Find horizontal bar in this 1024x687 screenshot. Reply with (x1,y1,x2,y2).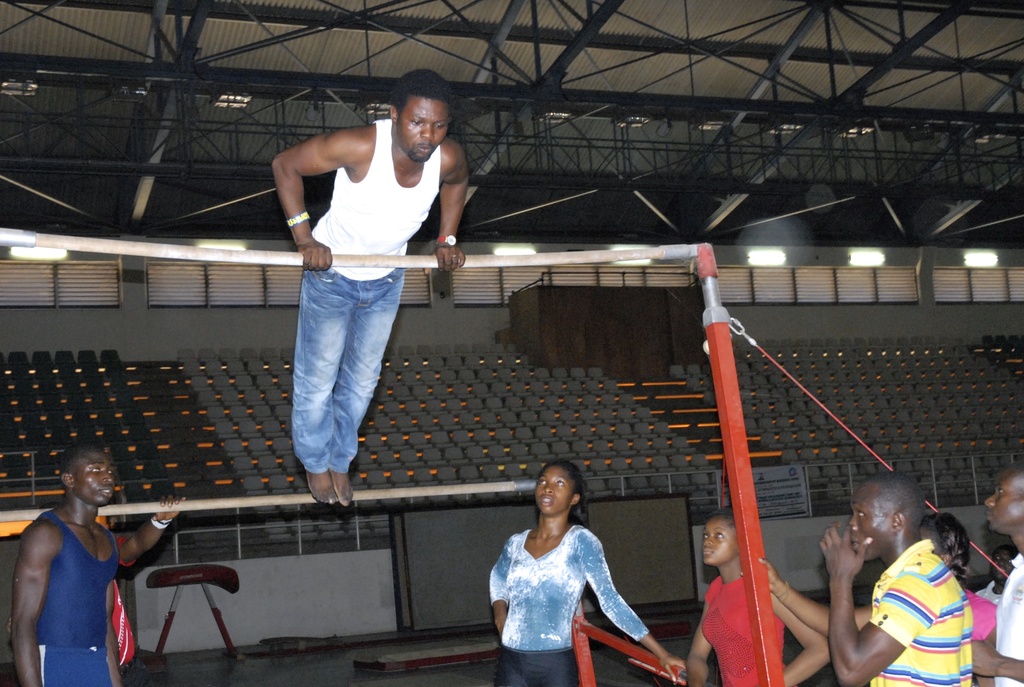
(0,229,711,265).
